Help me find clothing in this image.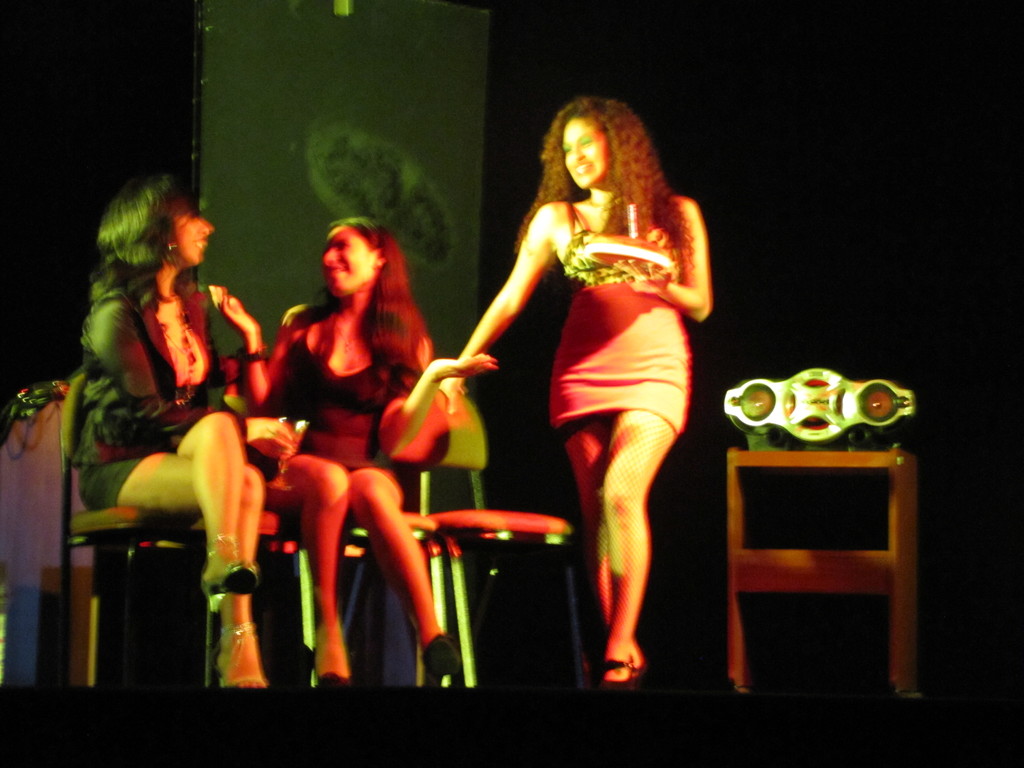
Found it: {"left": 70, "top": 285, "right": 242, "bottom": 511}.
